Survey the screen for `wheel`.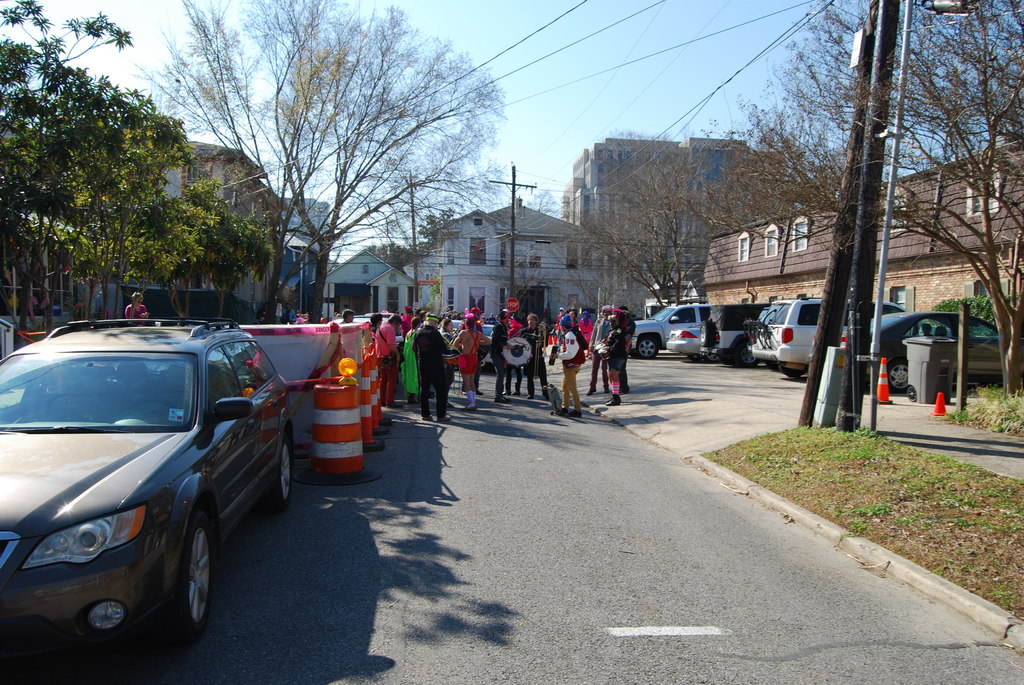
Survey found: <box>262,432,296,505</box>.
